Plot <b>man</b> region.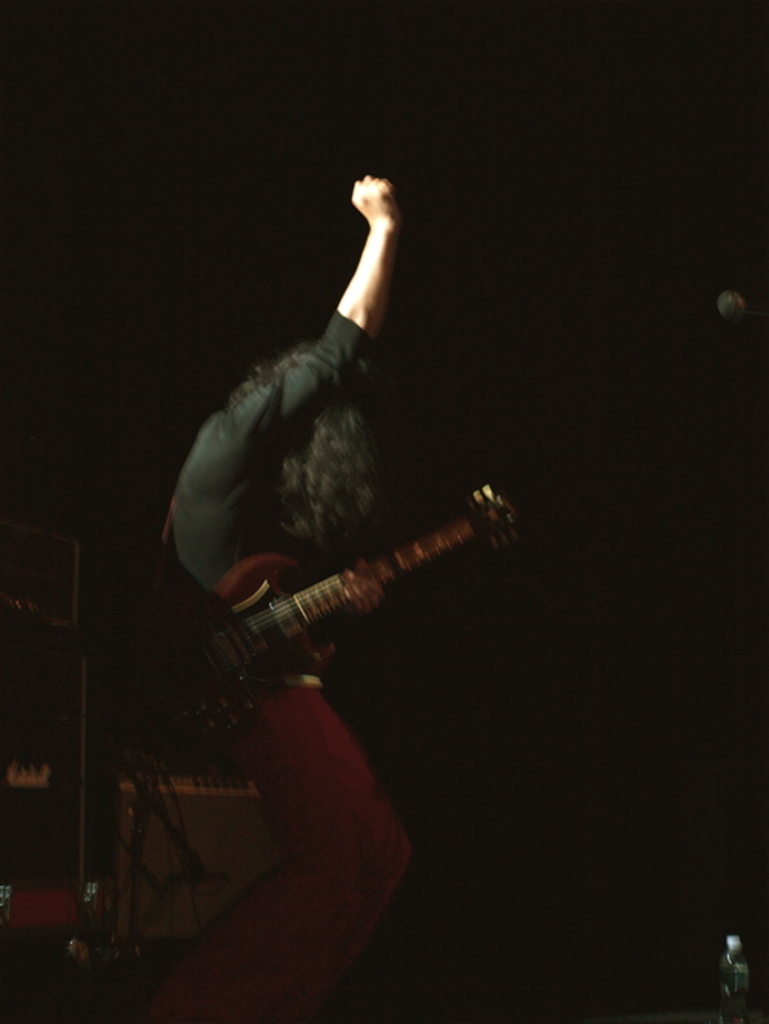
Plotted at box(158, 174, 420, 1022).
